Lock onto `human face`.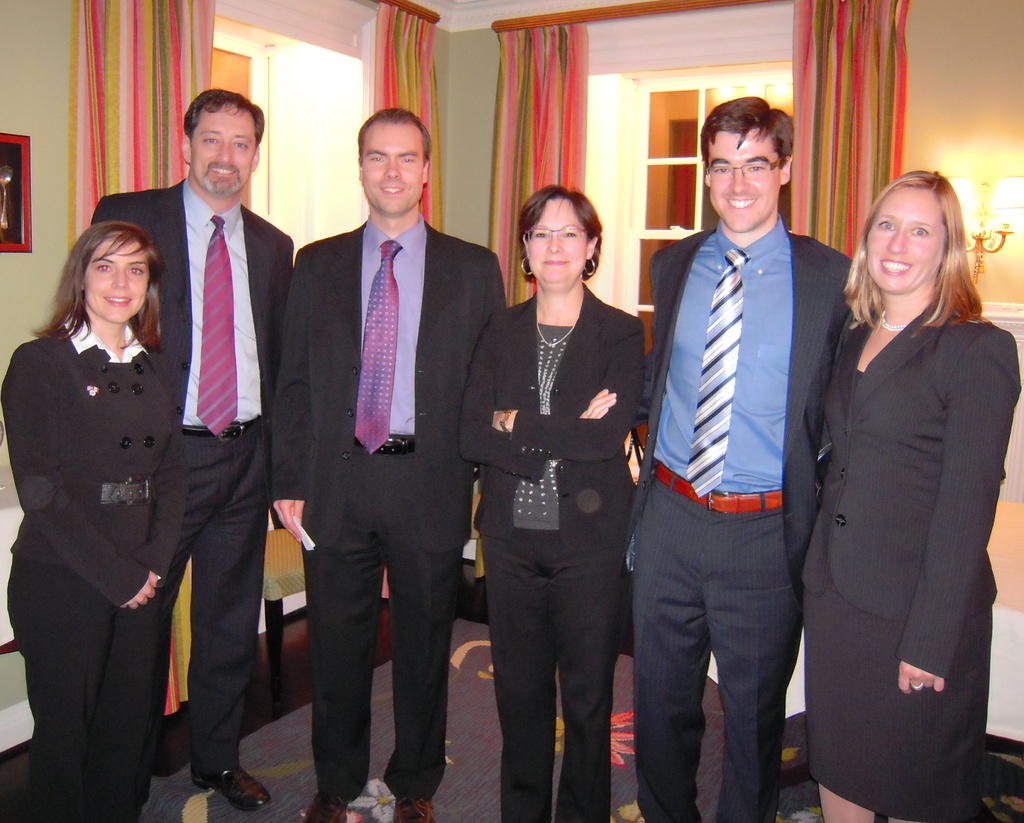
Locked: x1=186 y1=104 x2=254 y2=196.
